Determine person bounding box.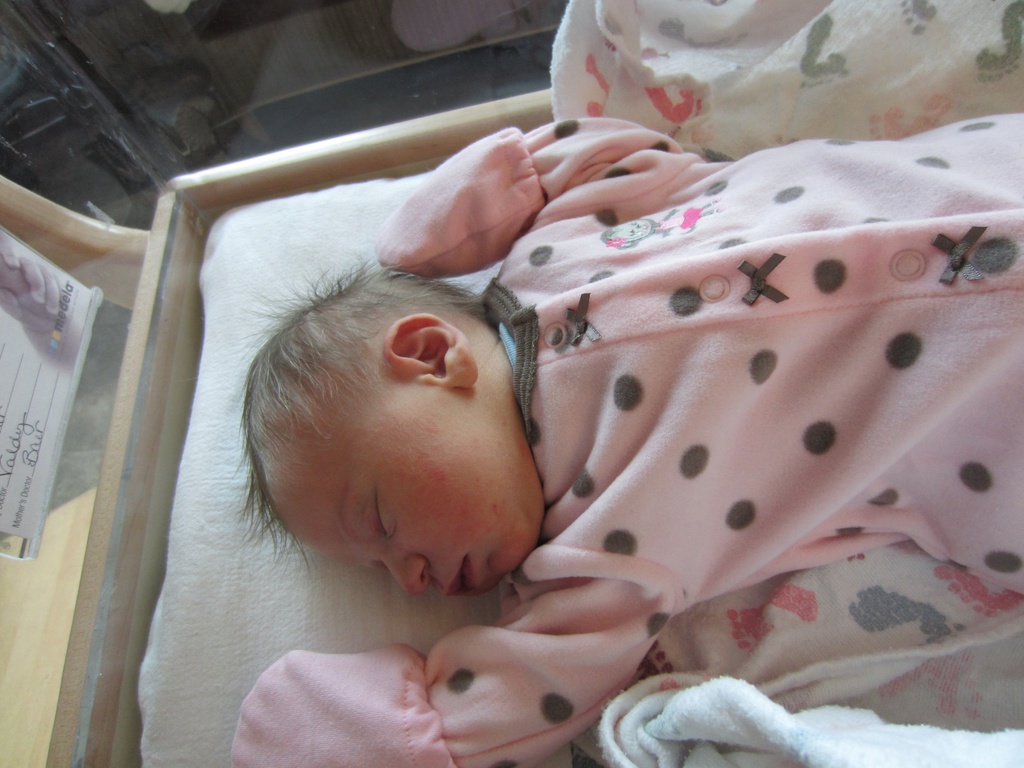
Determined: 228:116:1023:767.
